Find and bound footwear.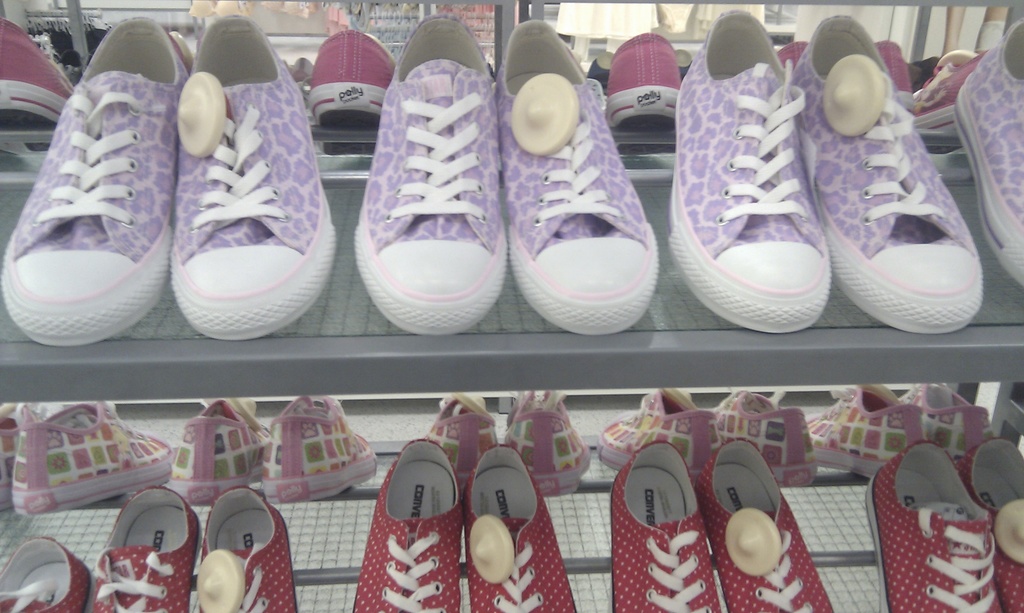
Bound: [22,400,174,515].
